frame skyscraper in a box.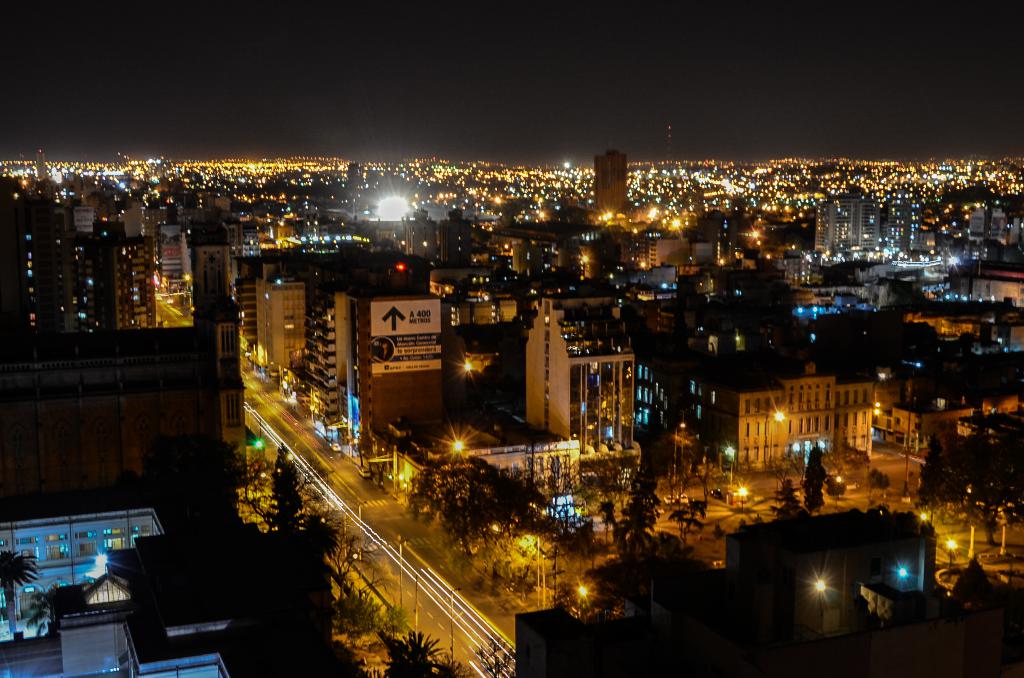
[x1=593, y1=151, x2=625, y2=213].
